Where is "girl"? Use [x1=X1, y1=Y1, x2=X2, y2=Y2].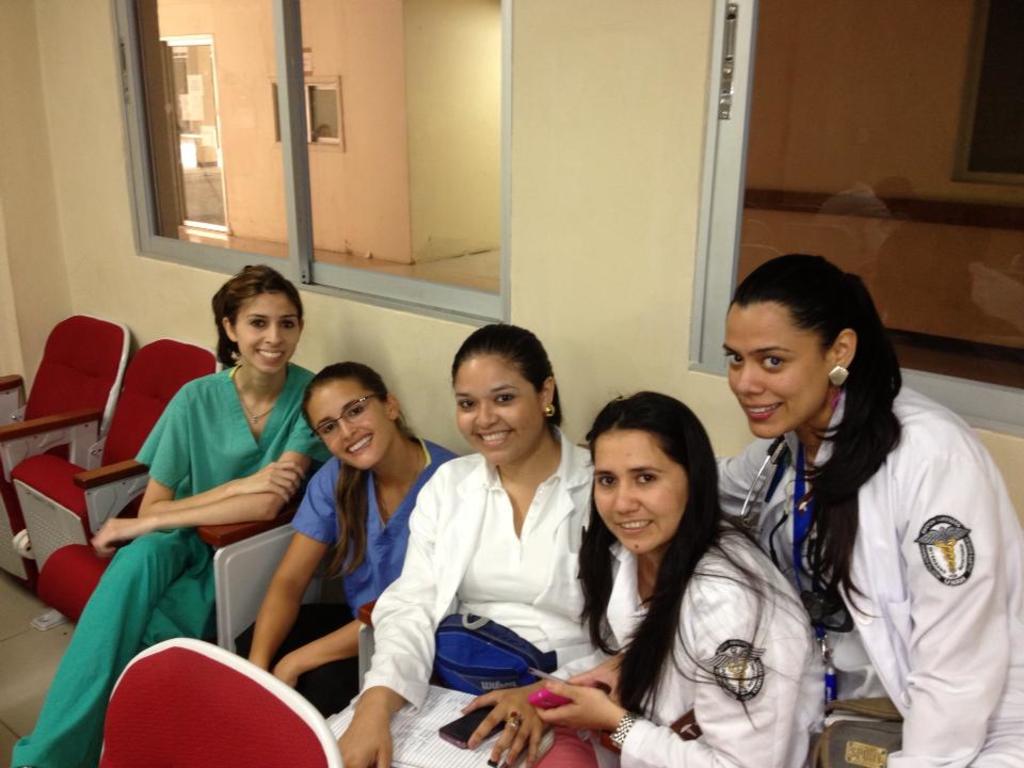
[x1=715, y1=252, x2=1023, y2=767].
